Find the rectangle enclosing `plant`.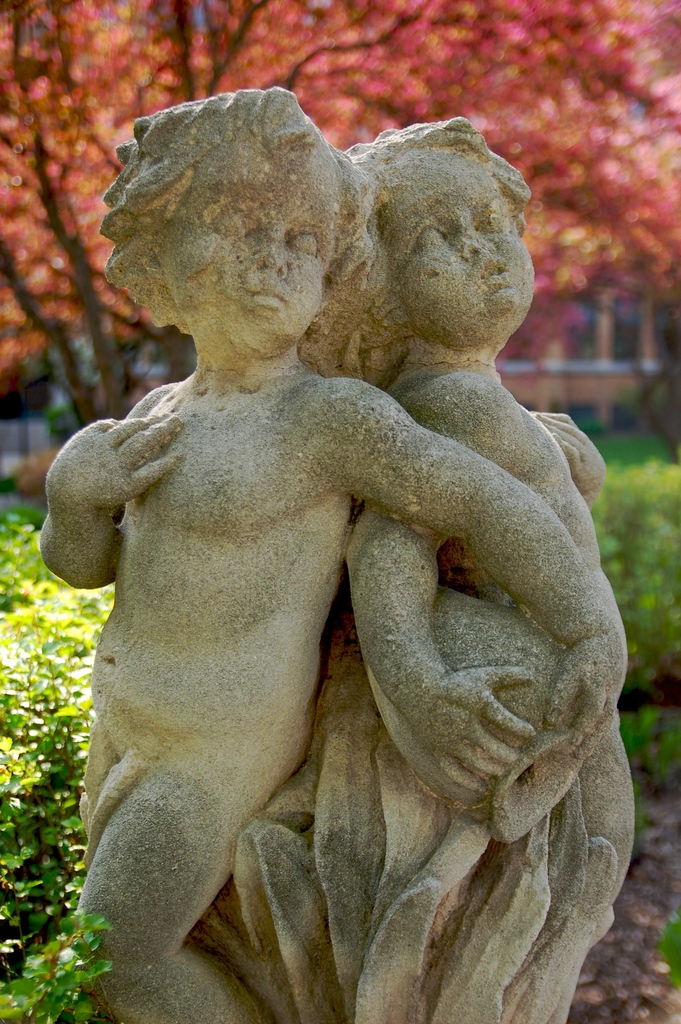
BBox(44, 397, 79, 449).
